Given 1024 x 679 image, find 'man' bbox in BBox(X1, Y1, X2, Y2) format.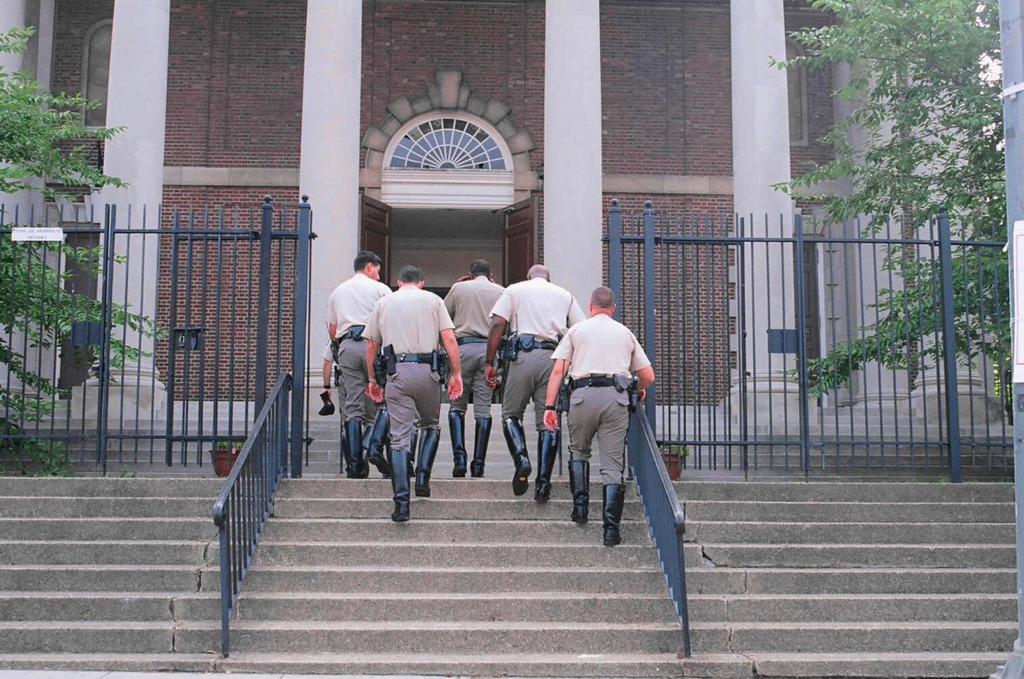
BBox(317, 312, 368, 462).
